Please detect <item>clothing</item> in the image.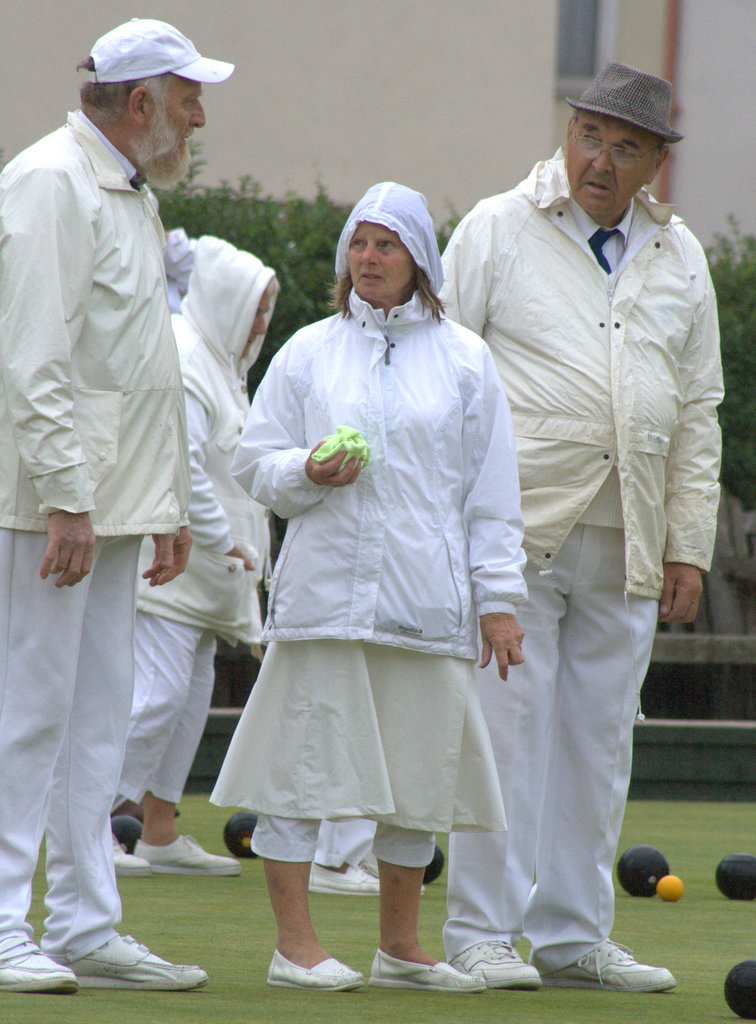
(0,115,194,934).
